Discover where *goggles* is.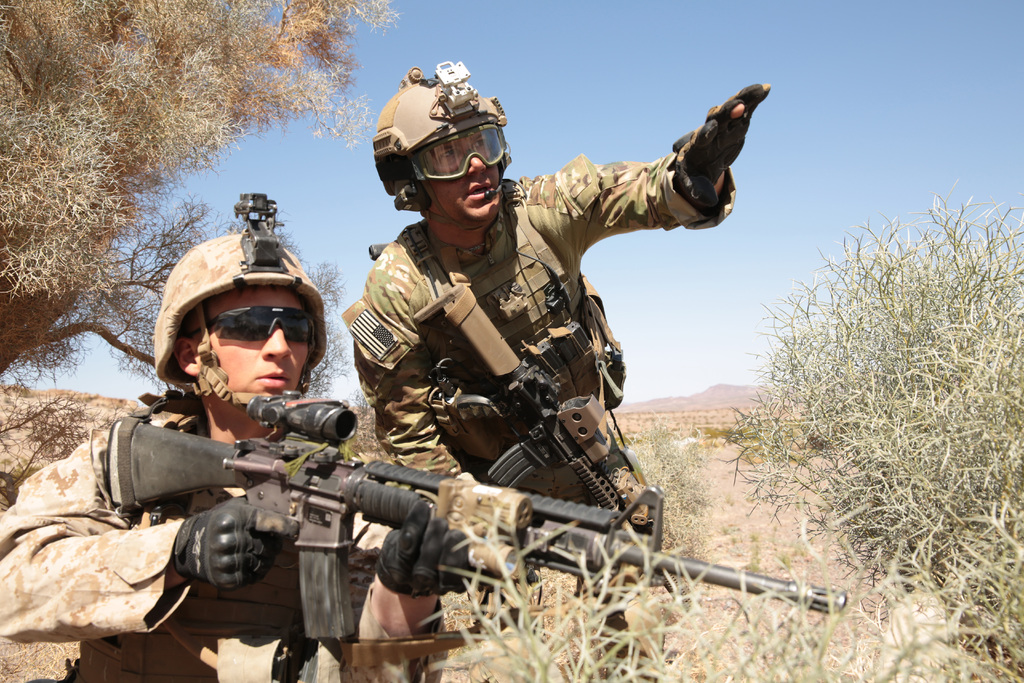
Discovered at pyautogui.locateOnScreen(379, 122, 509, 185).
